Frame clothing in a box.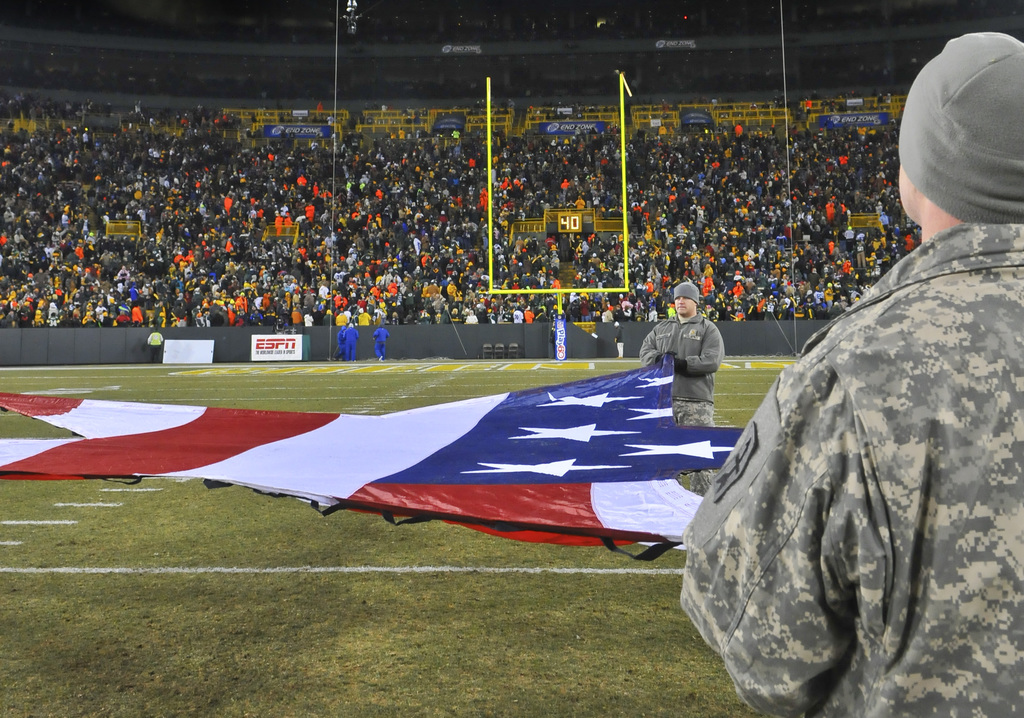
(left=502, top=311, right=513, bottom=322).
